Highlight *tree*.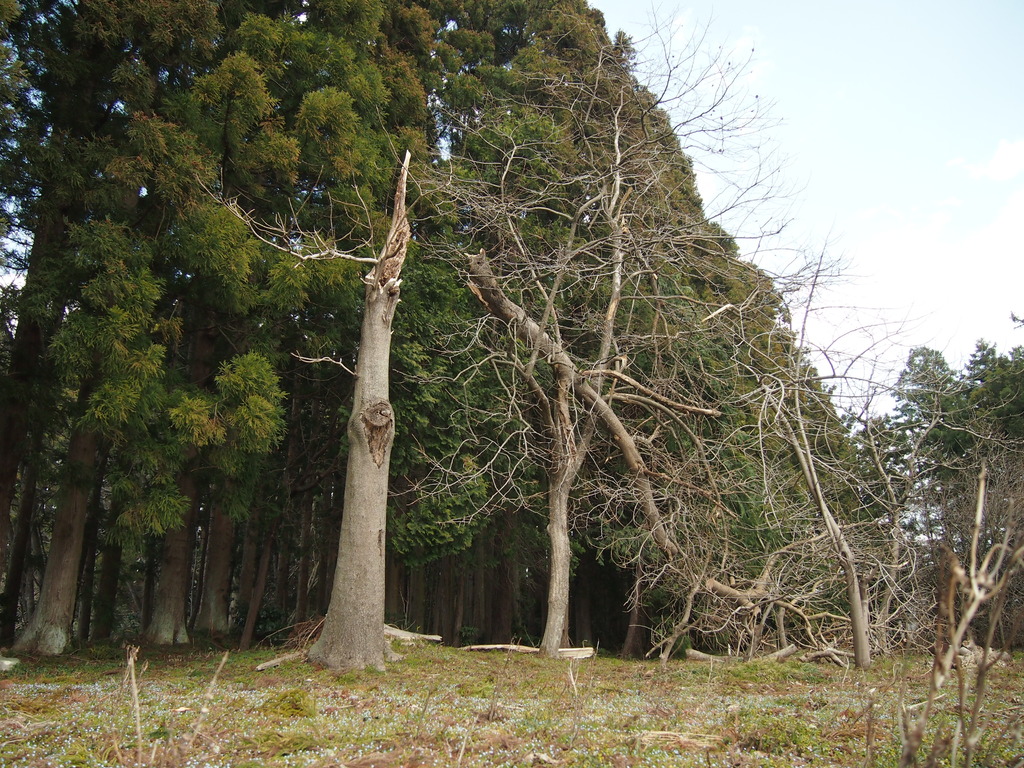
Highlighted region: <bbox>609, 108, 732, 637</bbox>.
